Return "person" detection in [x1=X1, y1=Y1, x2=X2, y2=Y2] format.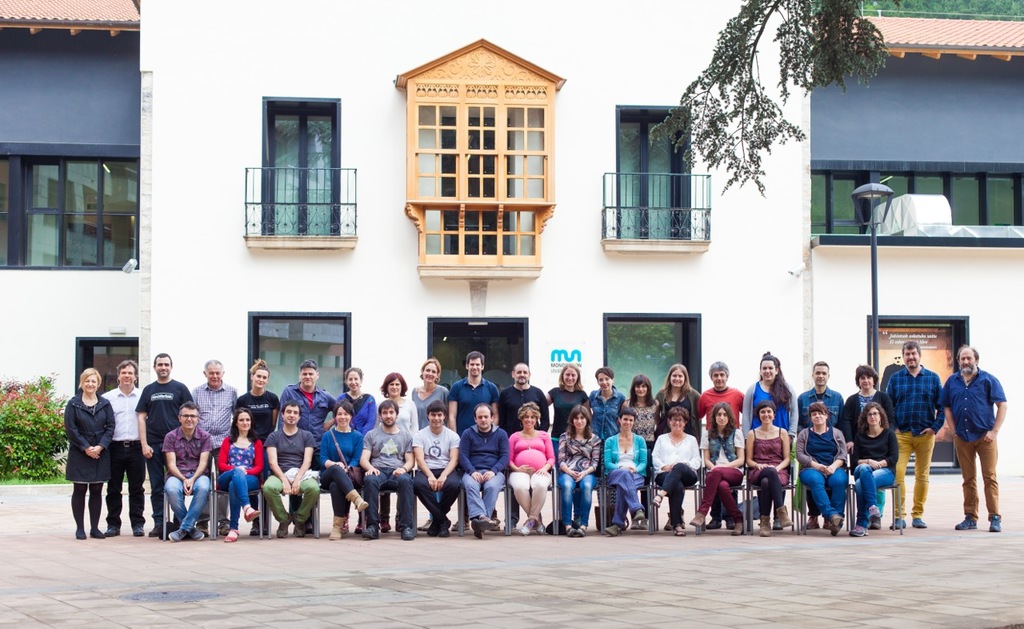
[x1=410, y1=351, x2=455, y2=426].
